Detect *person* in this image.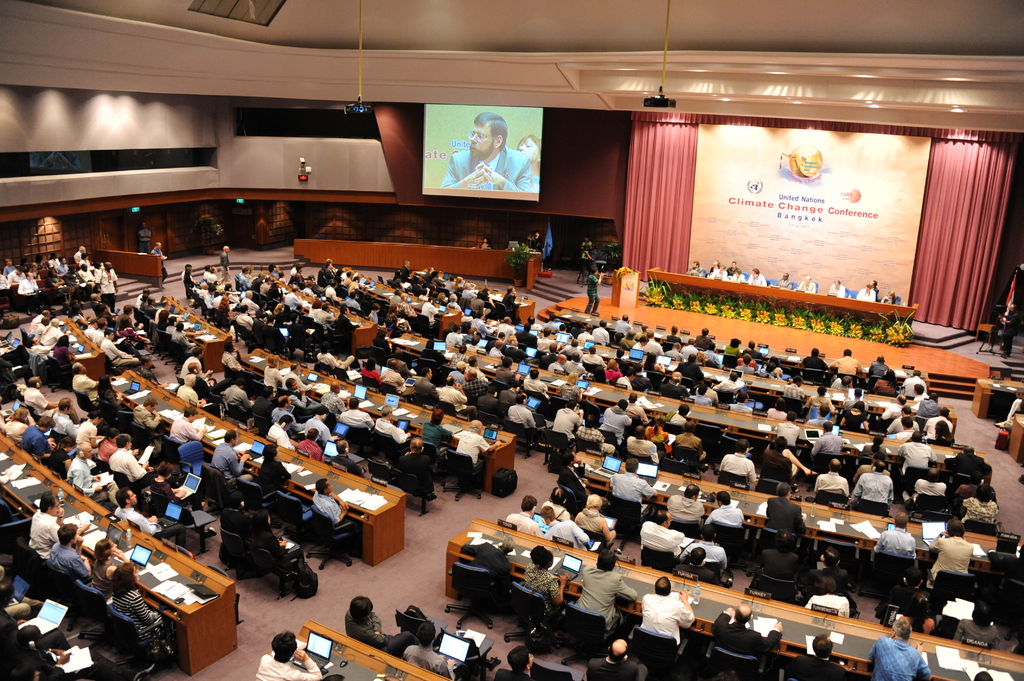
Detection: <box>473,290,488,314</box>.
